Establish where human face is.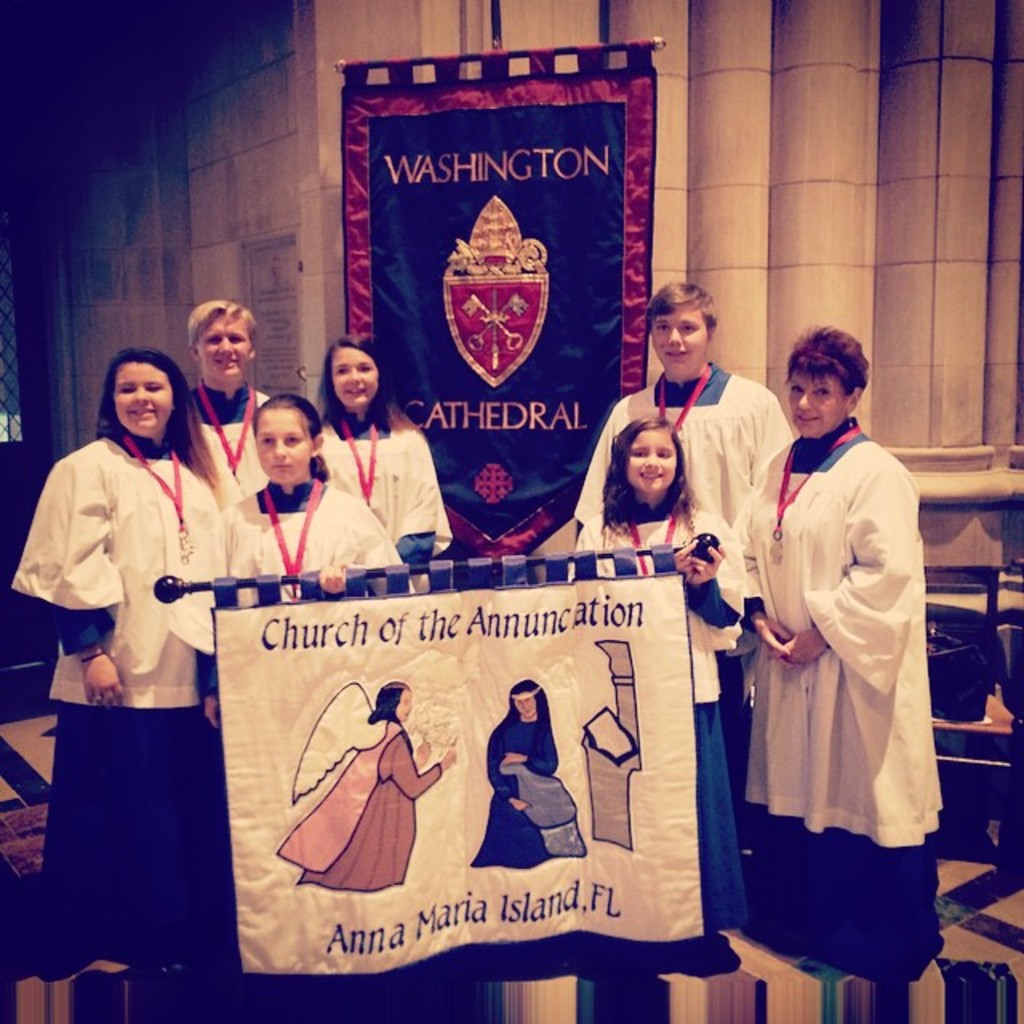
Established at (509,682,539,725).
